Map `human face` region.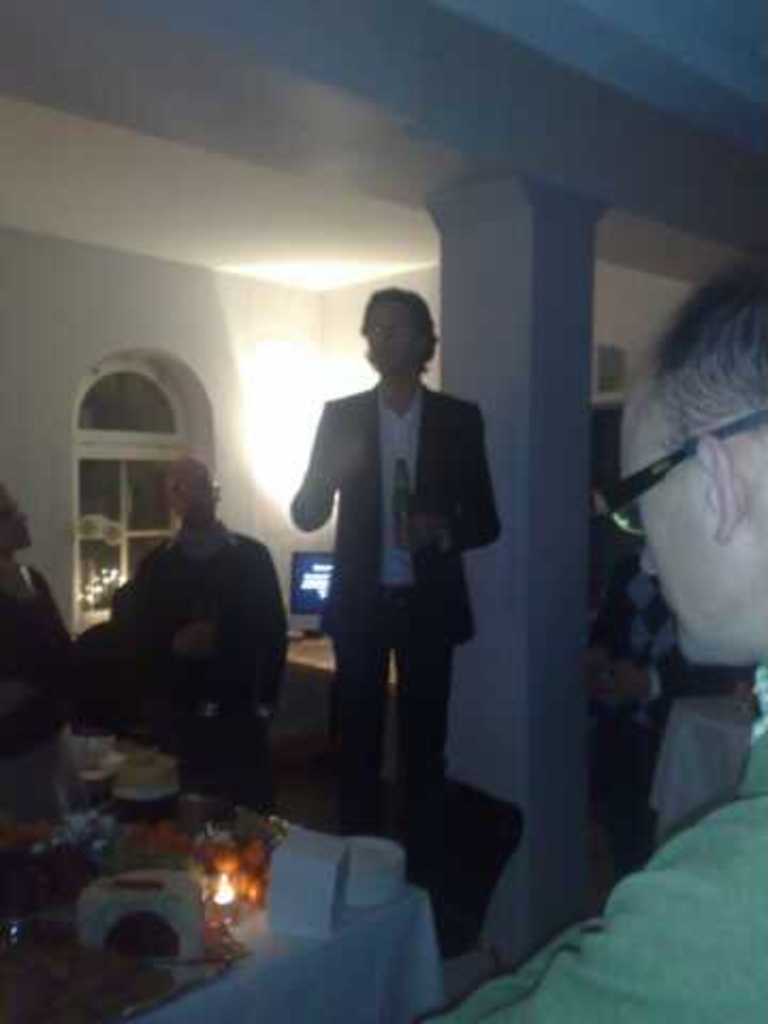
Mapped to select_region(612, 405, 708, 663).
